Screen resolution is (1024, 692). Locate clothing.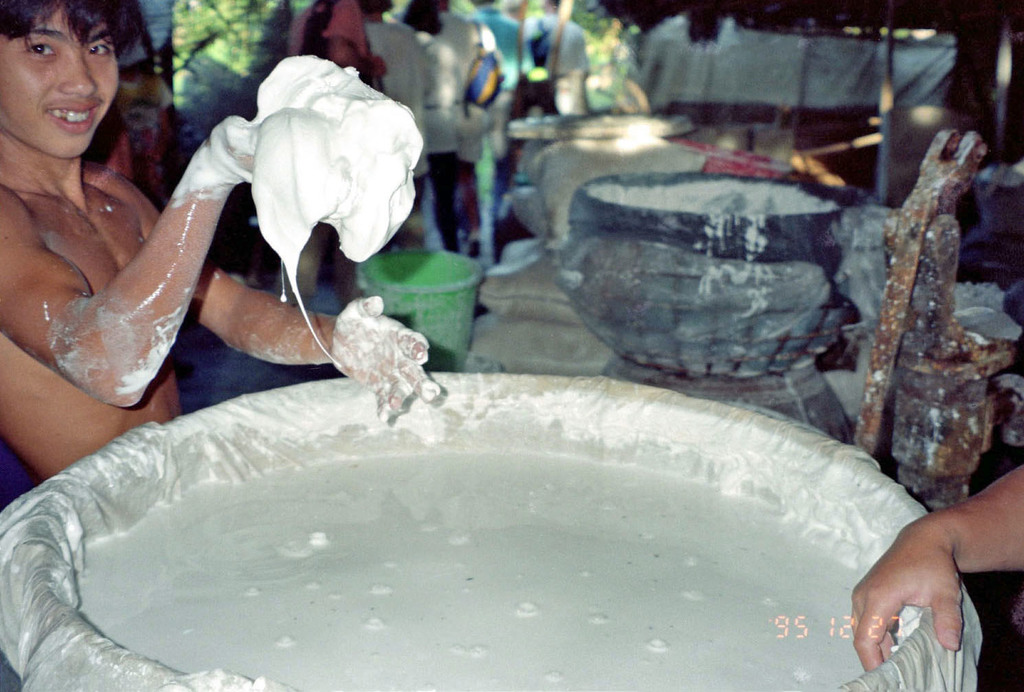
[422,6,500,161].
